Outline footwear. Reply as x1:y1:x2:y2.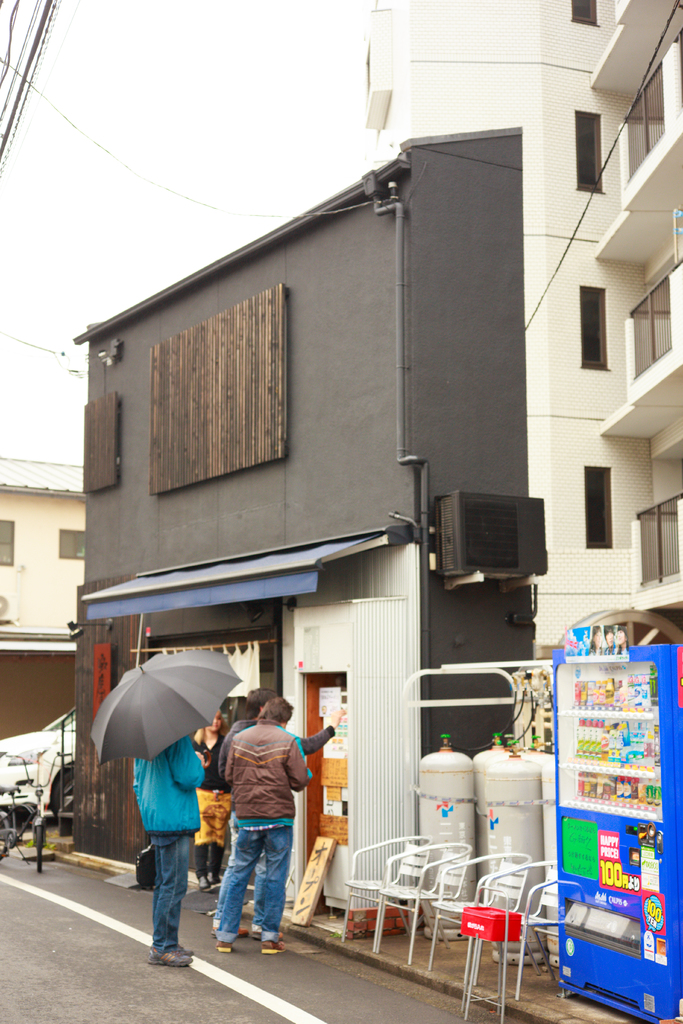
176:946:193:957.
